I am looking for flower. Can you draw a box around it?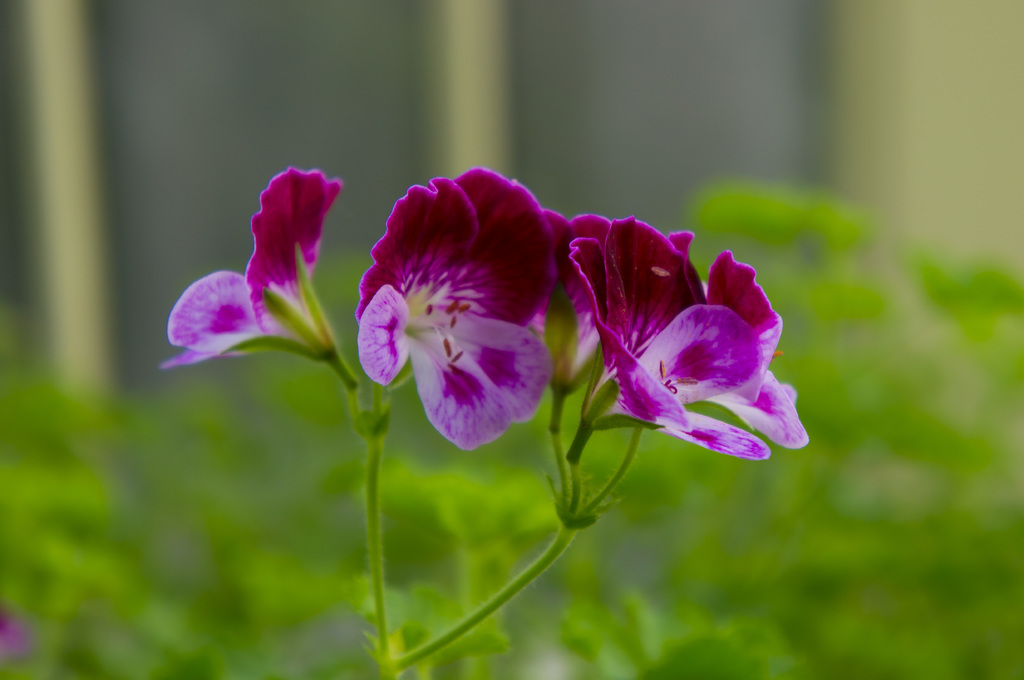
Sure, the bounding box is crop(348, 166, 588, 460).
